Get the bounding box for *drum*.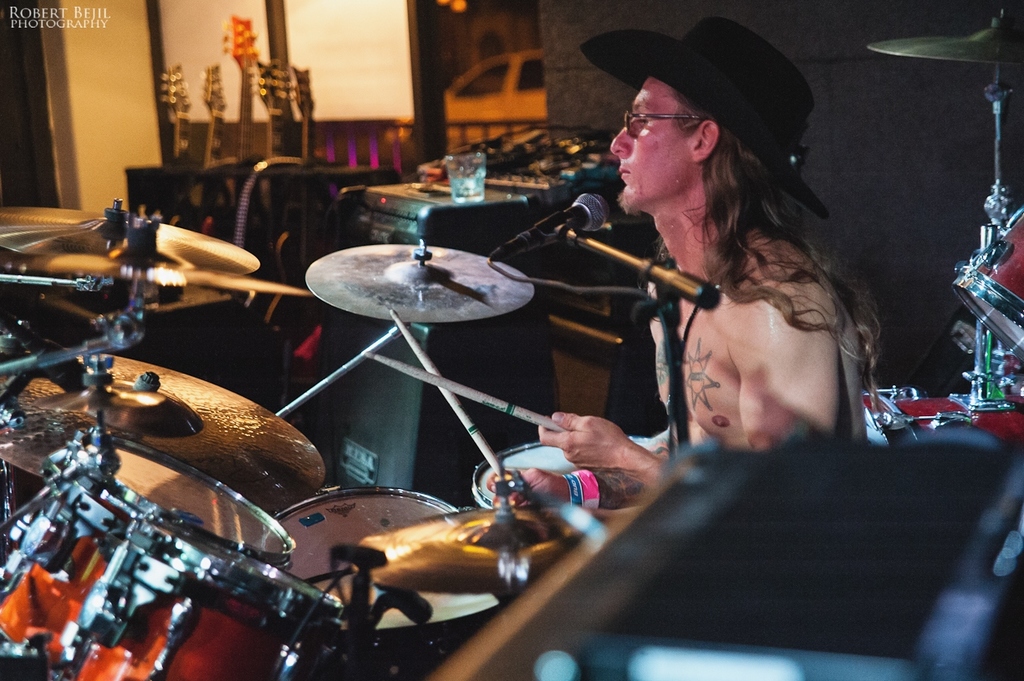
[273,485,456,599].
